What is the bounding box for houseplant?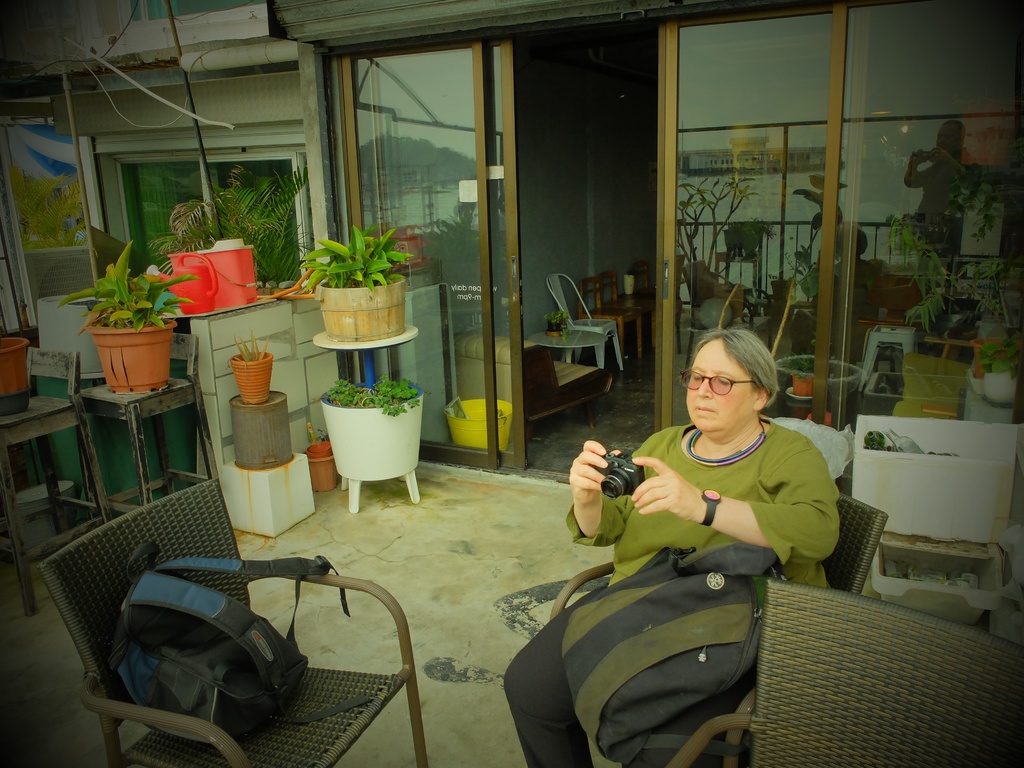
[293, 216, 438, 340].
